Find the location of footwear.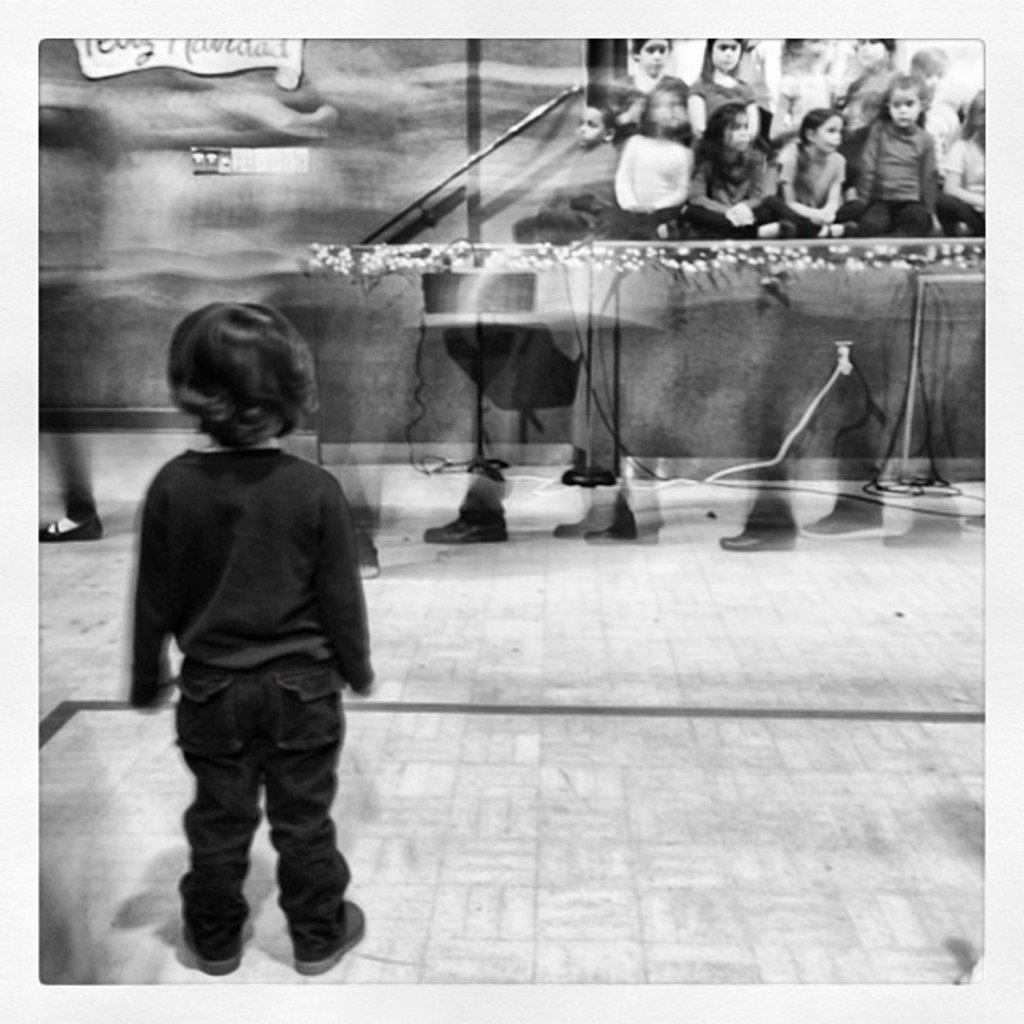
Location: bbox=[422, 509, 507, 547].
